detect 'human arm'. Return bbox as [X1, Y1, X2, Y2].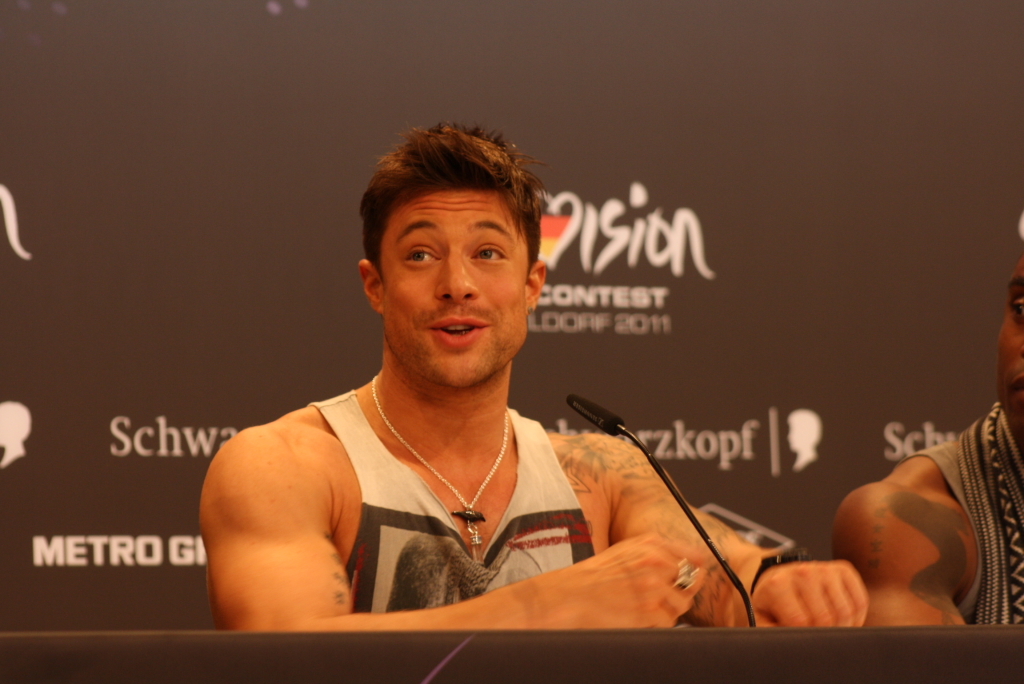
[218, 386, 355, 637].
